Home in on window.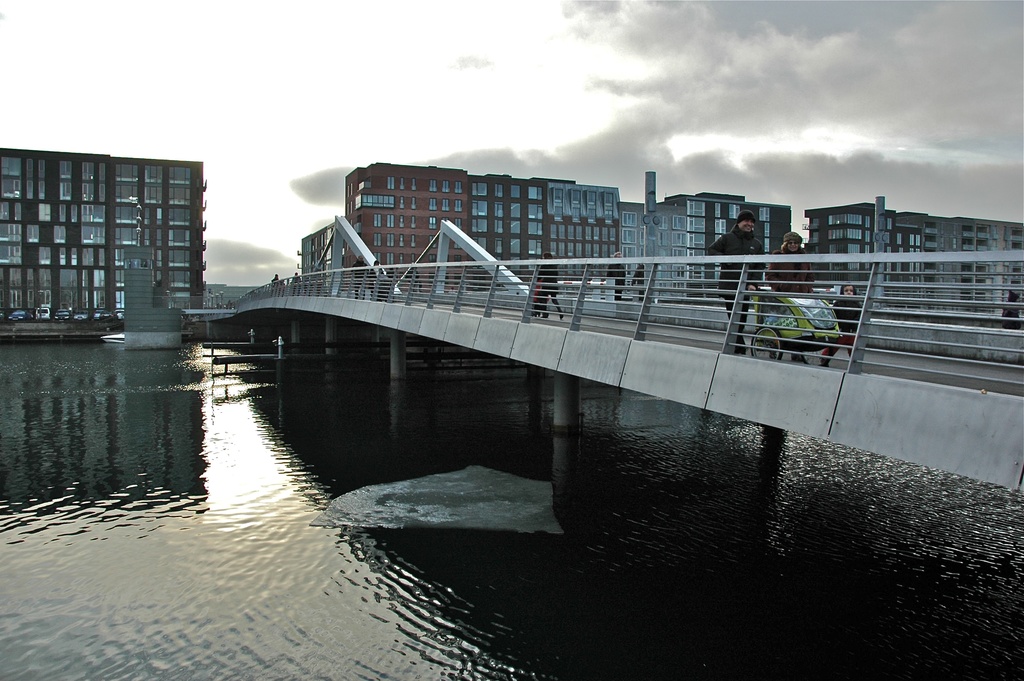
Homed in at BBox(977, 291, 987, 308).
